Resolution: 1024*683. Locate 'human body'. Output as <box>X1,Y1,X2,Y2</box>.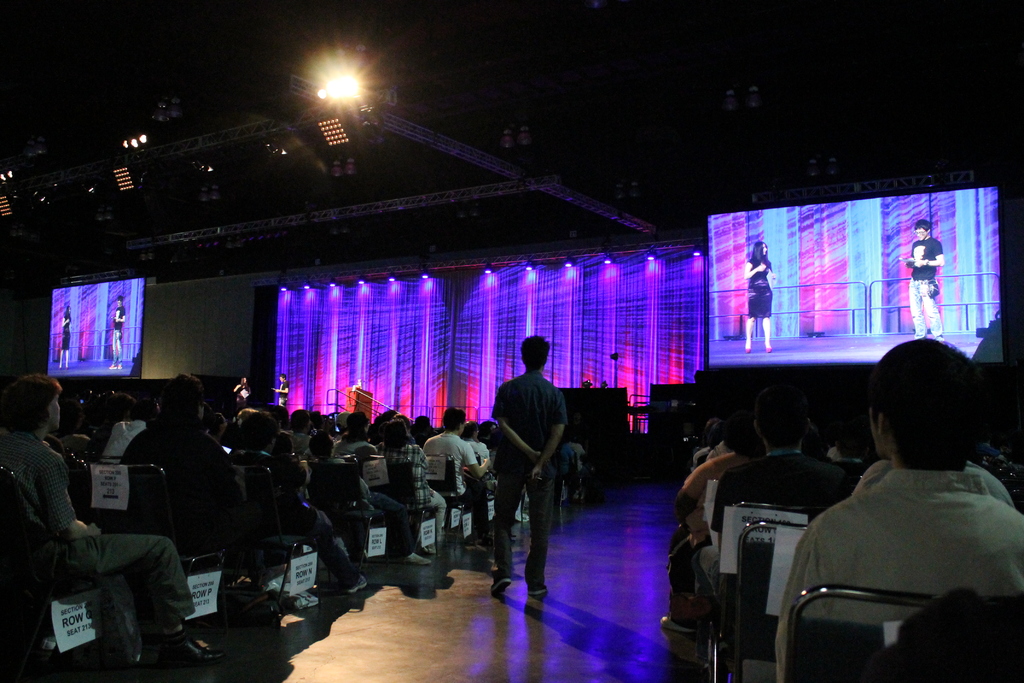
<box>1,383,219,675</box>.
